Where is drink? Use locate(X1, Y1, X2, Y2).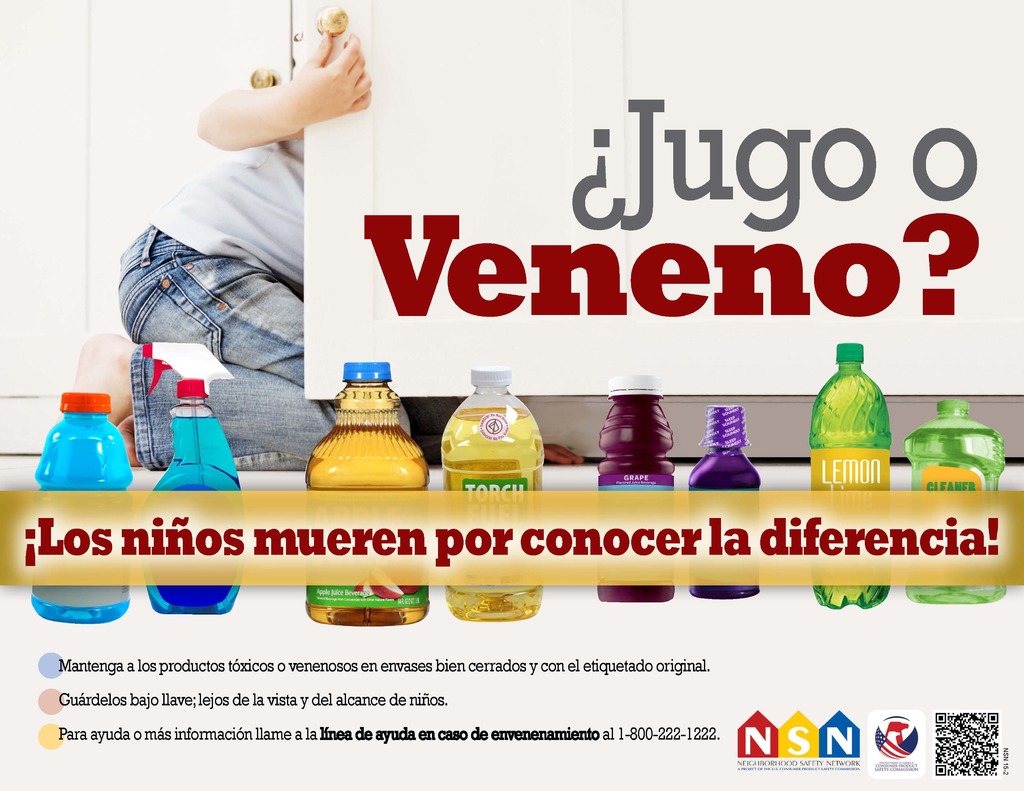
locate(438, 408, 543, 620).
